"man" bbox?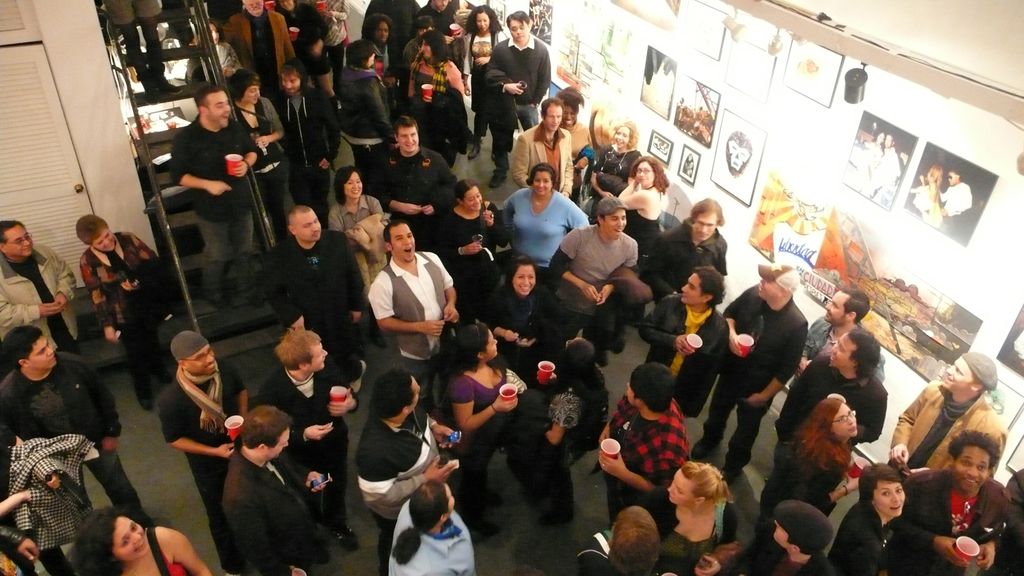
{"left": 794, "top": 282, "right": 884, "bottom": 382}
